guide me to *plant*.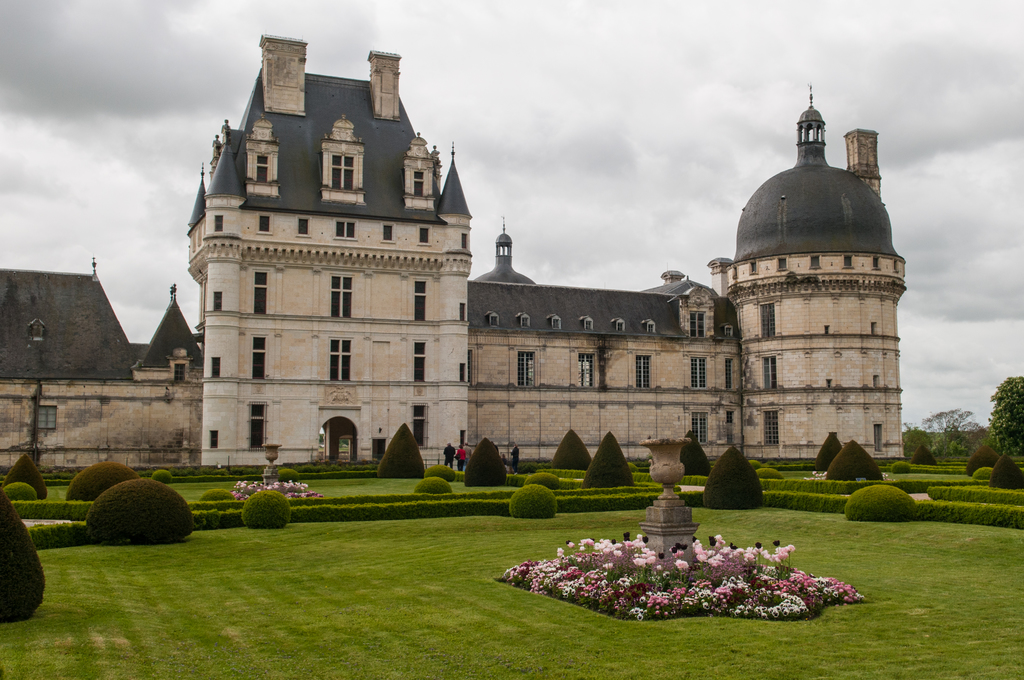
Guidance: <box>374,421,419,476</box>.
